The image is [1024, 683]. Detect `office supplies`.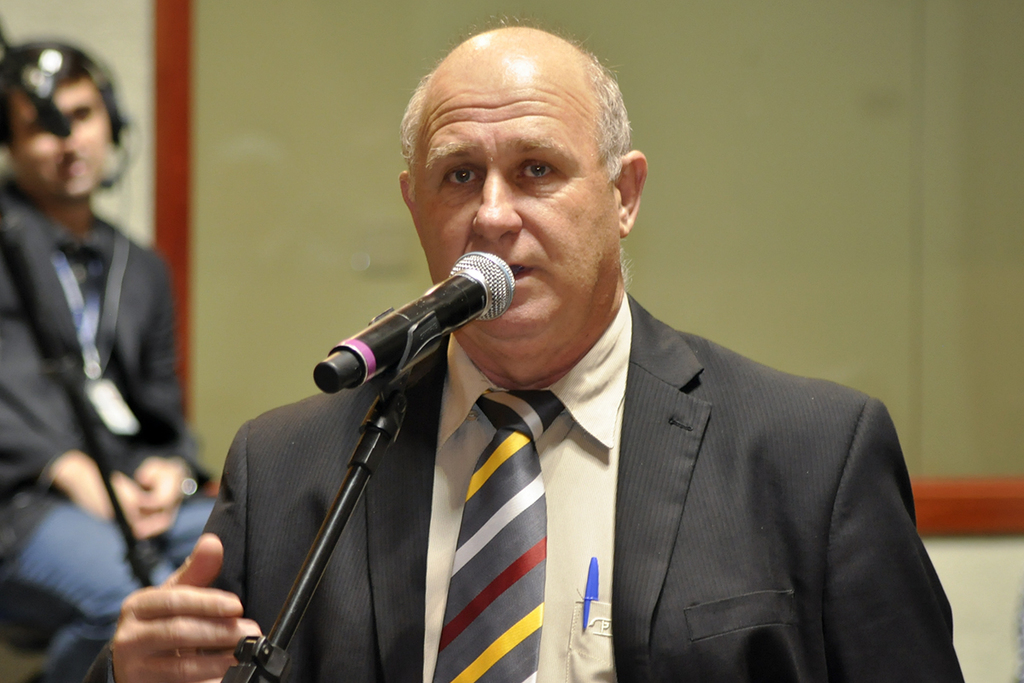
Detection: region(227, 253, 510, 682).
